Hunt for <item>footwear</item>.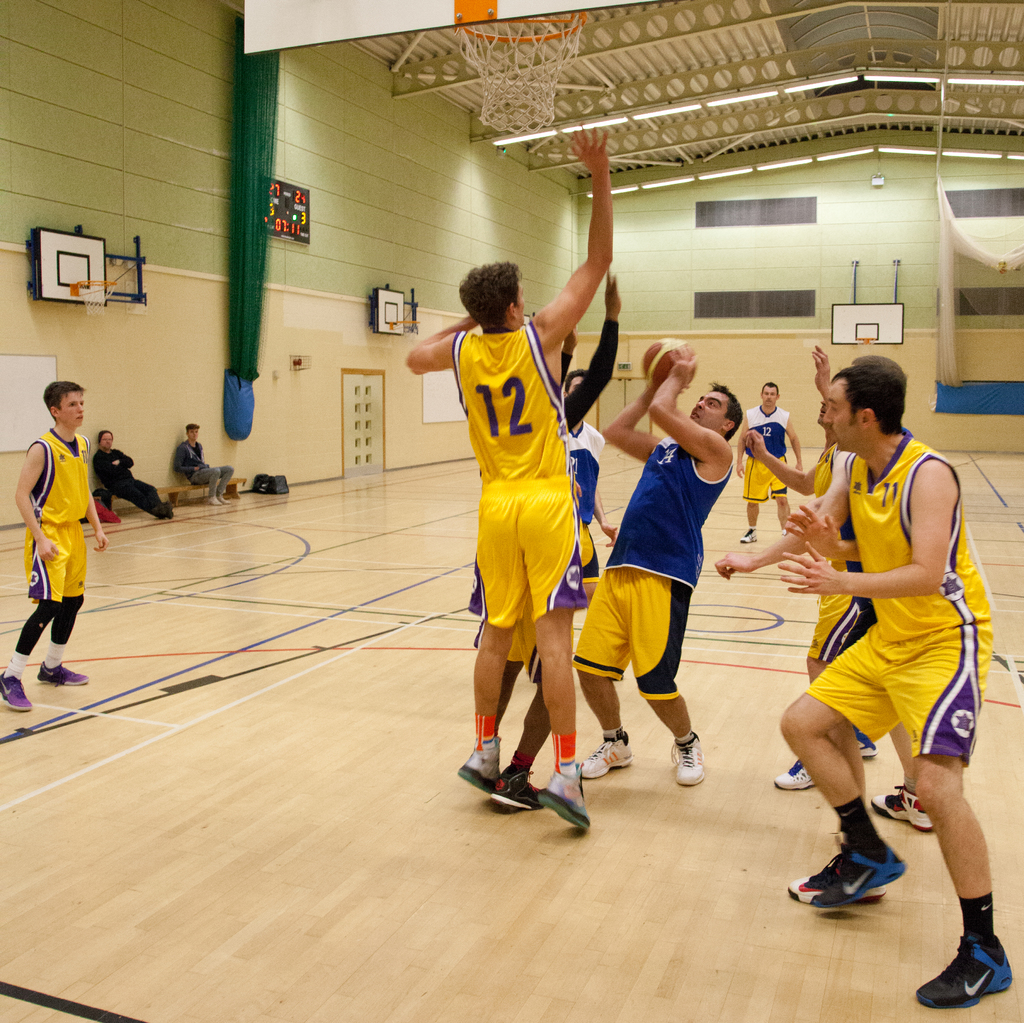
Hunted down at [0,669,29,716].
